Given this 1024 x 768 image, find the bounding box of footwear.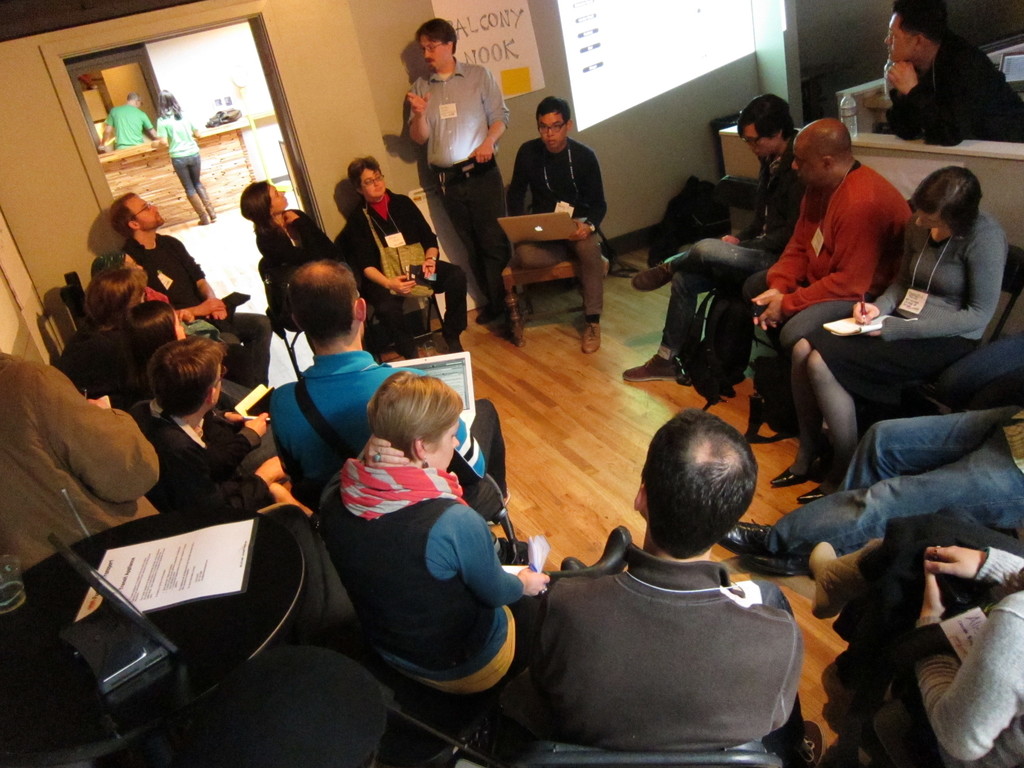
select_region(579, 319, 600, 355).
